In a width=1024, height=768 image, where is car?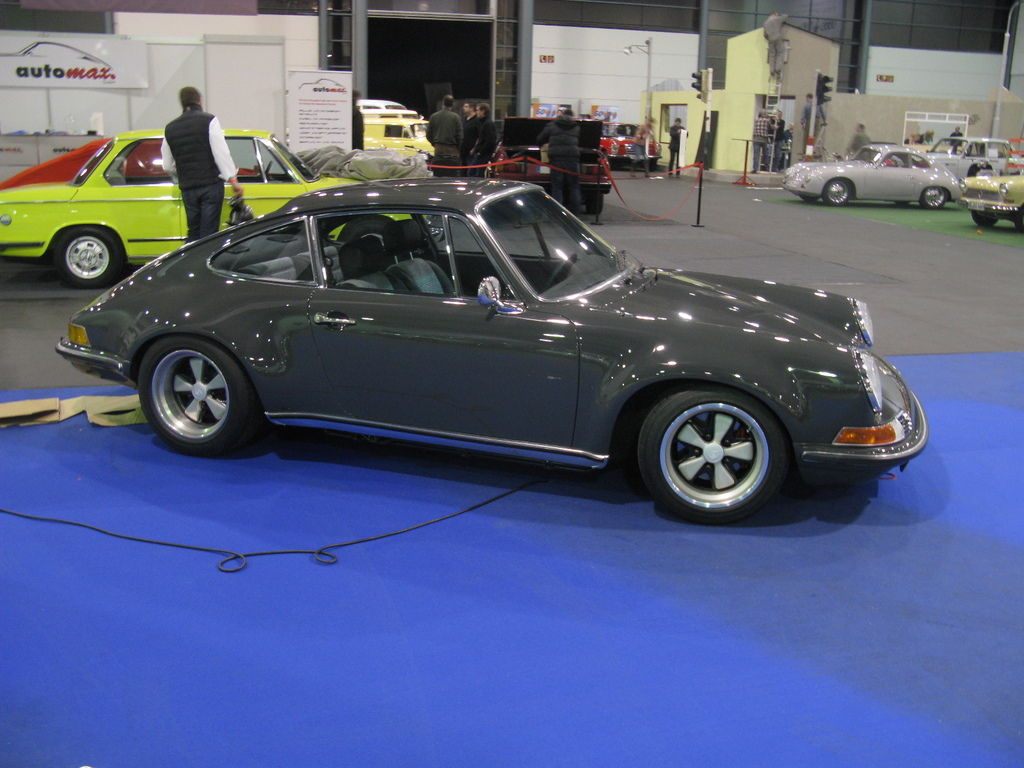
596 119 668 161.
